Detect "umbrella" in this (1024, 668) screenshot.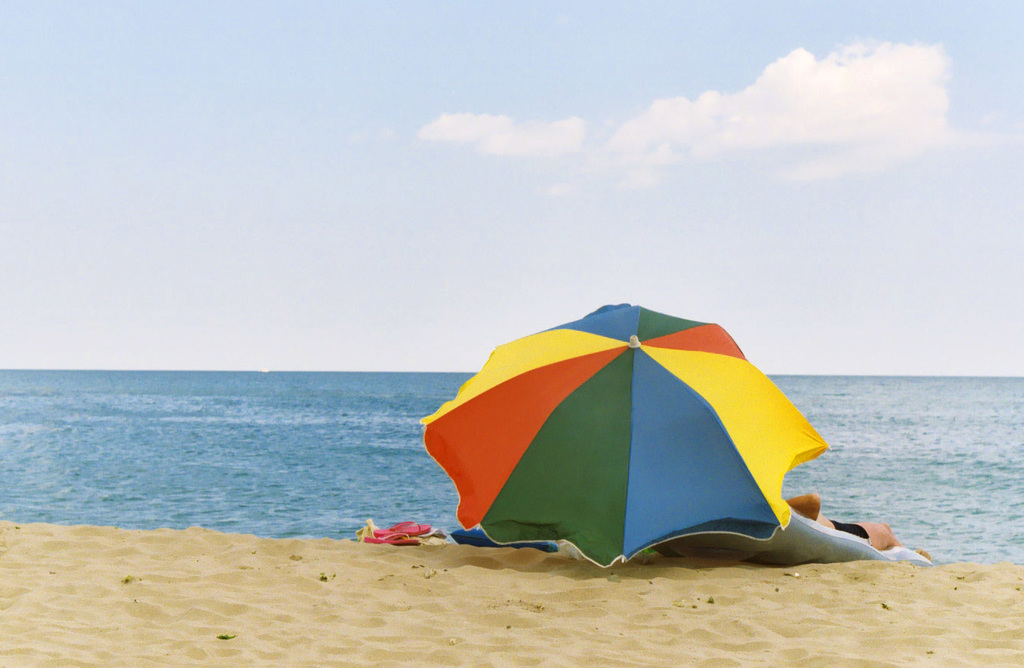
Detection: 421/299/832/569.
